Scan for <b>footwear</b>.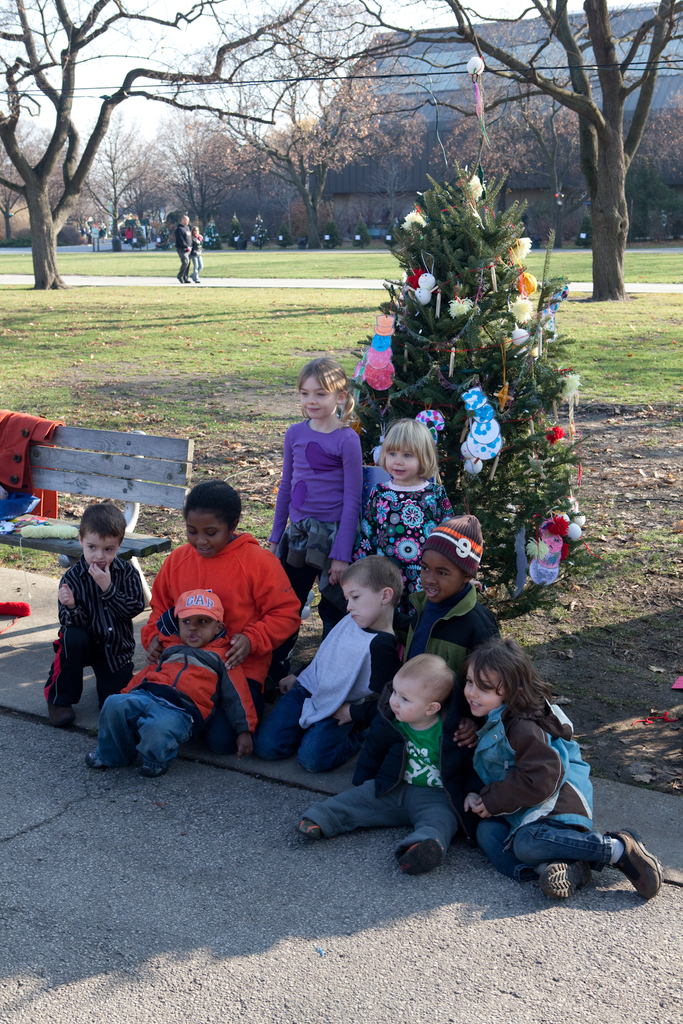
Scan result: BBox(407, 842, 442, 875).
